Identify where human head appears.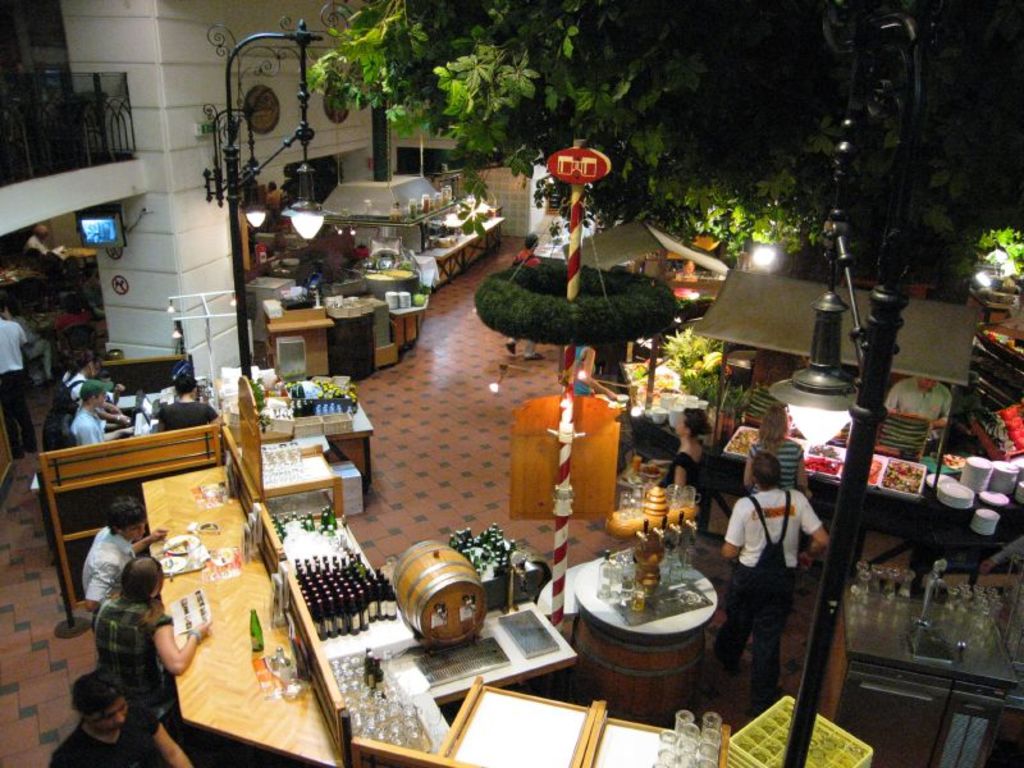
Appears at Rect(177, 375, 197, 401).
